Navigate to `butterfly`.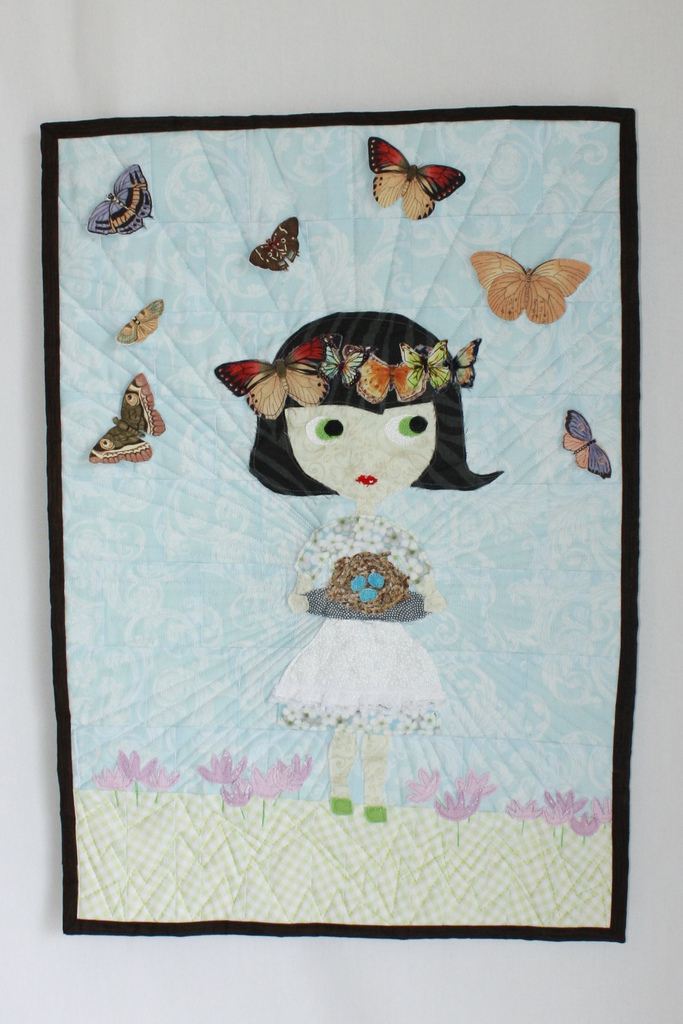
Navigation target: l=318, t=340, r=368, b=388.
